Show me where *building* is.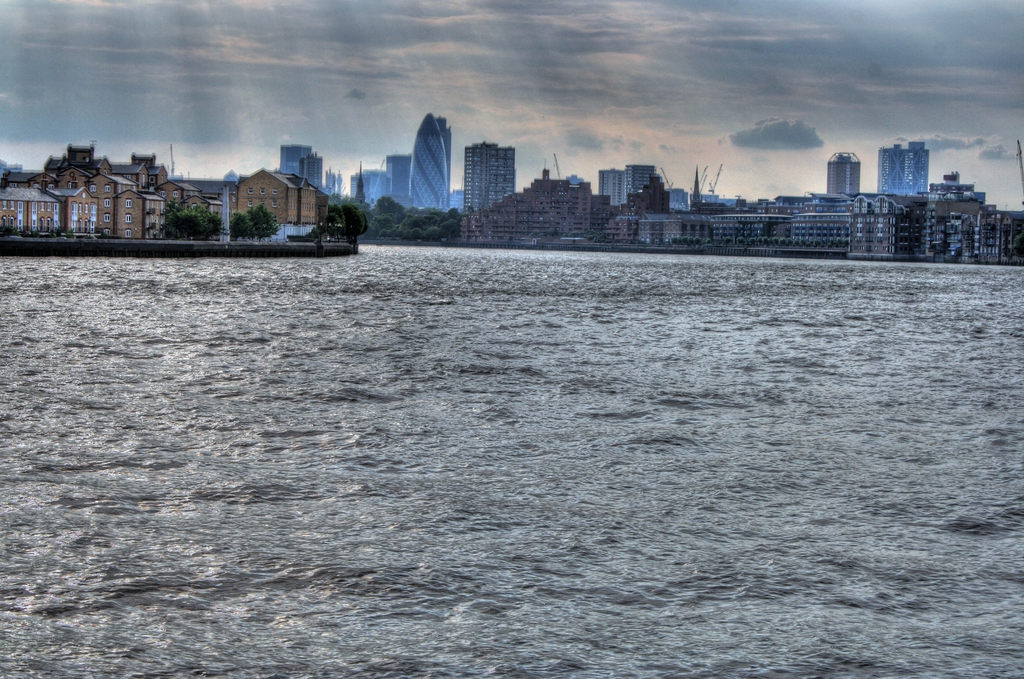
*building* is at [829,149,857,196].
